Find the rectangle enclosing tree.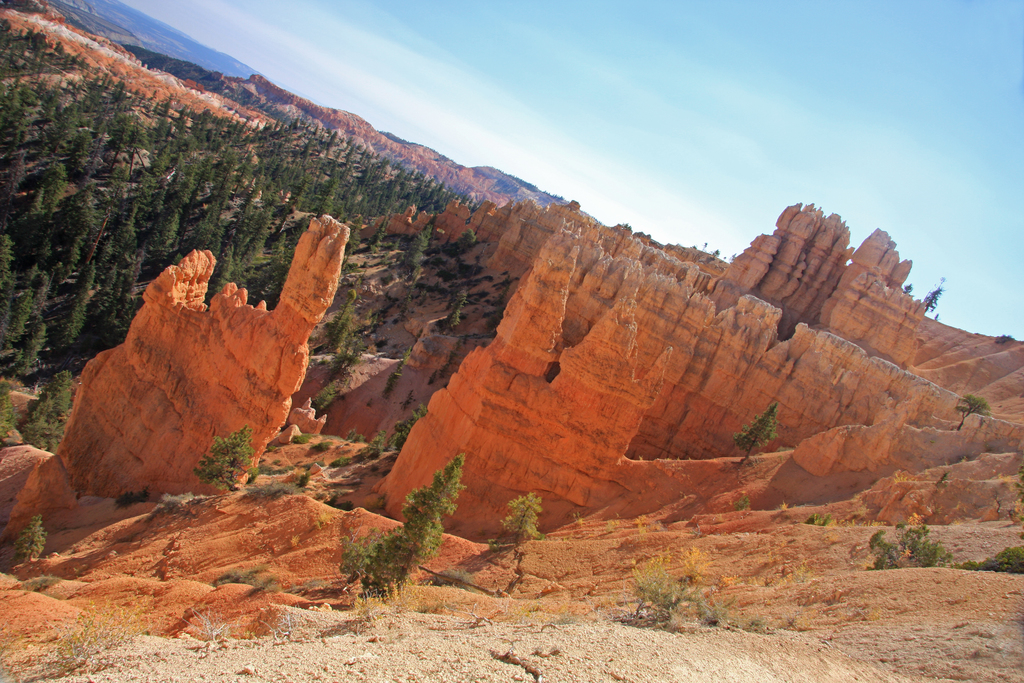
region(193, 422, 257, 483).
